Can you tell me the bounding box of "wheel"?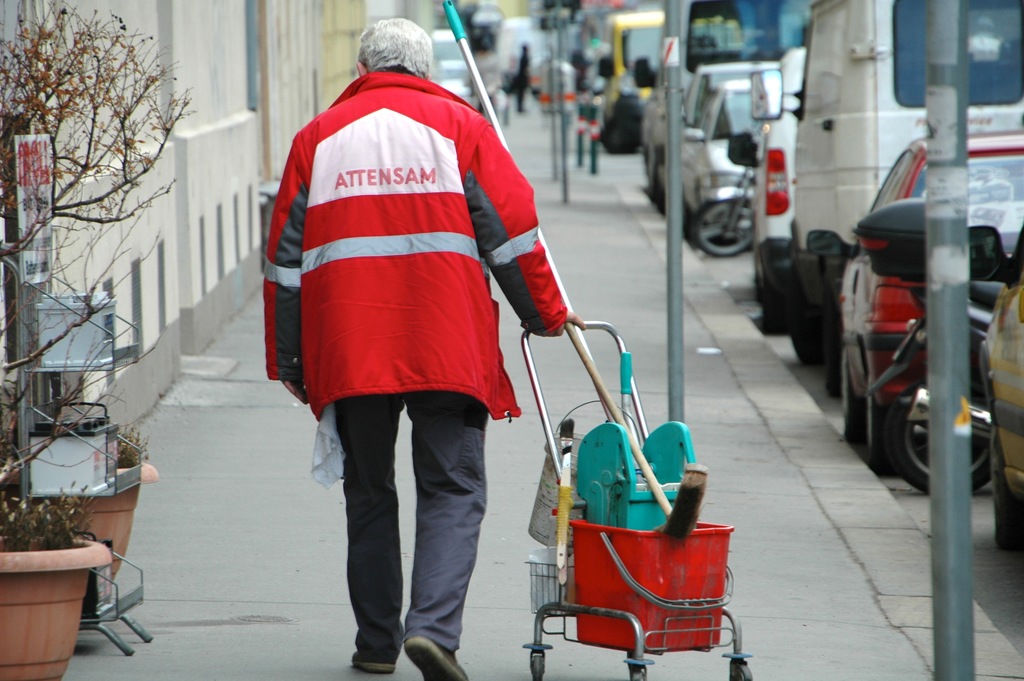
<region>792, 262, 827, 367</region>.
